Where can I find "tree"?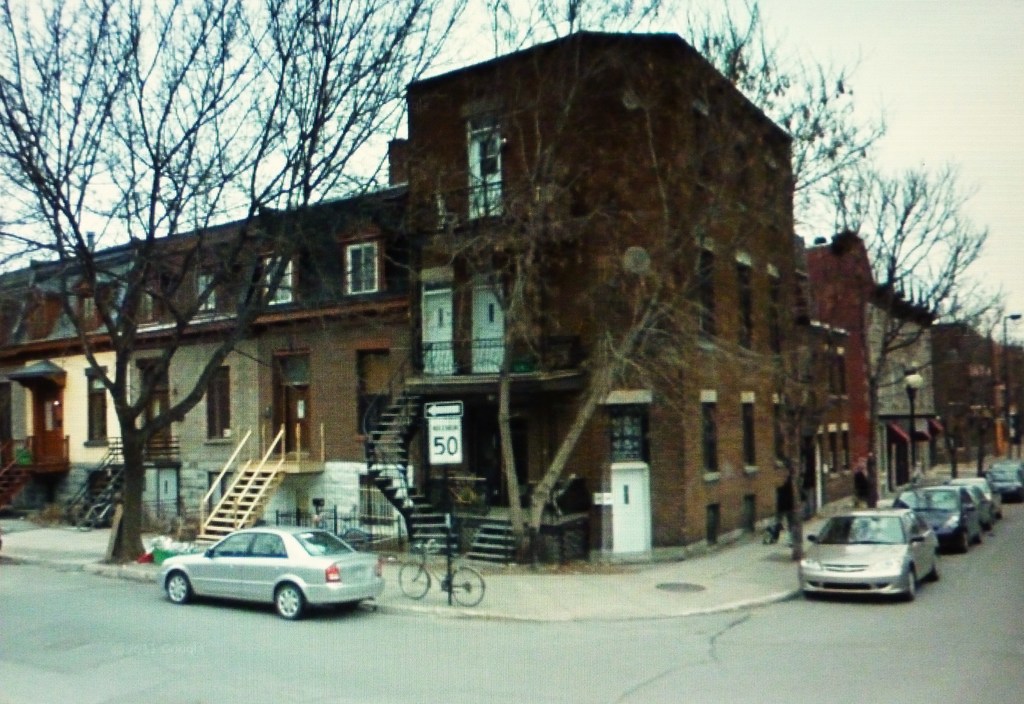
You can find it at bbox=(0, 0, 479, 582).
